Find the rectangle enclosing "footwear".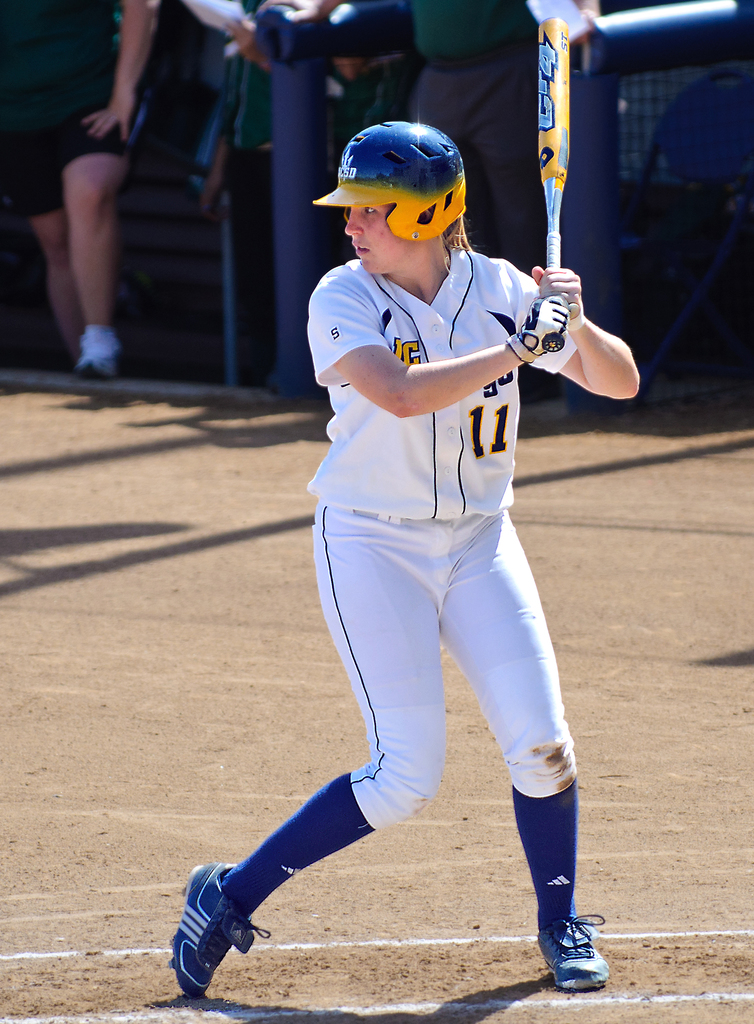
(169,858,274,998).
